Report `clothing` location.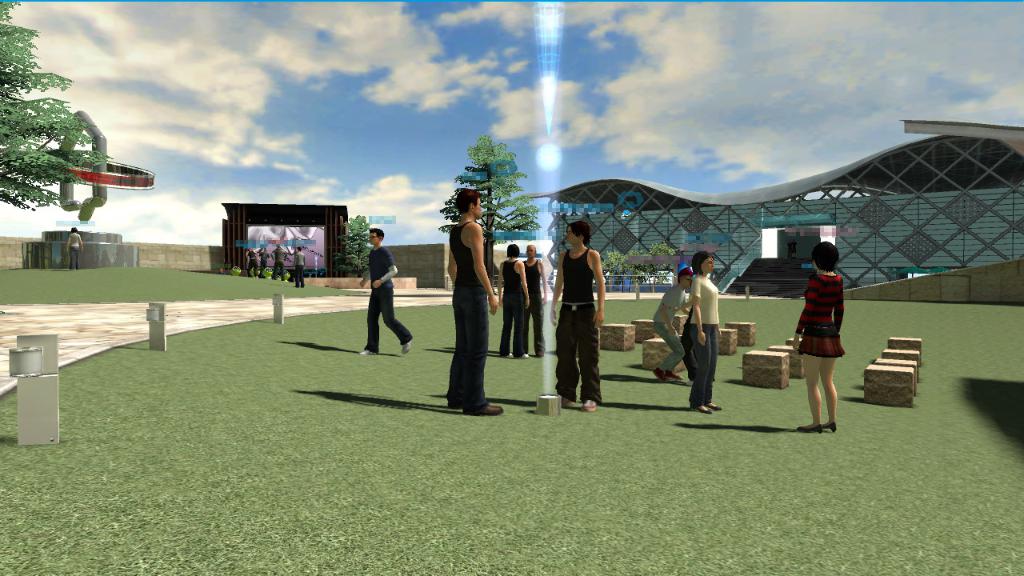
Report: <region>652, 278, 689, 378</region>.
